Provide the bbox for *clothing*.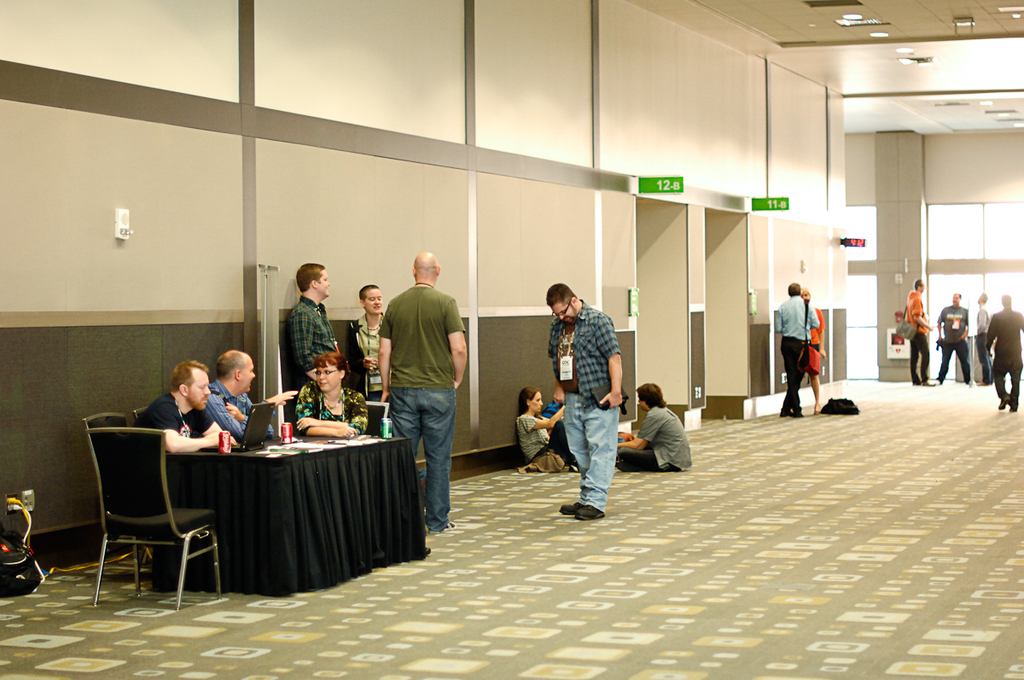
(x1=619, y1=404, x2=687, y2=469).
